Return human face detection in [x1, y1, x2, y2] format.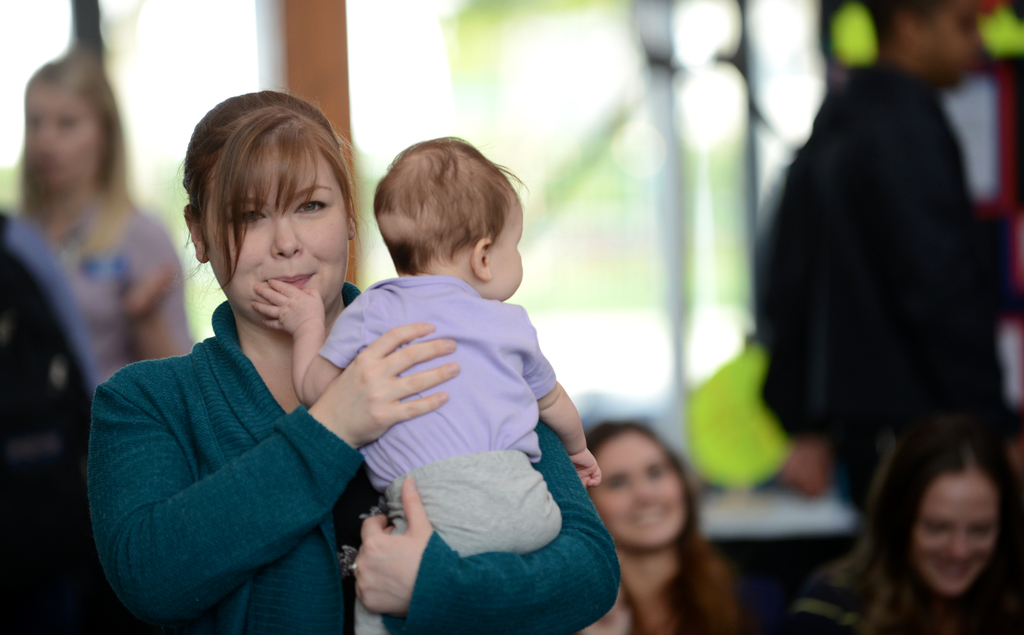
[483, 181, 531, 310].
